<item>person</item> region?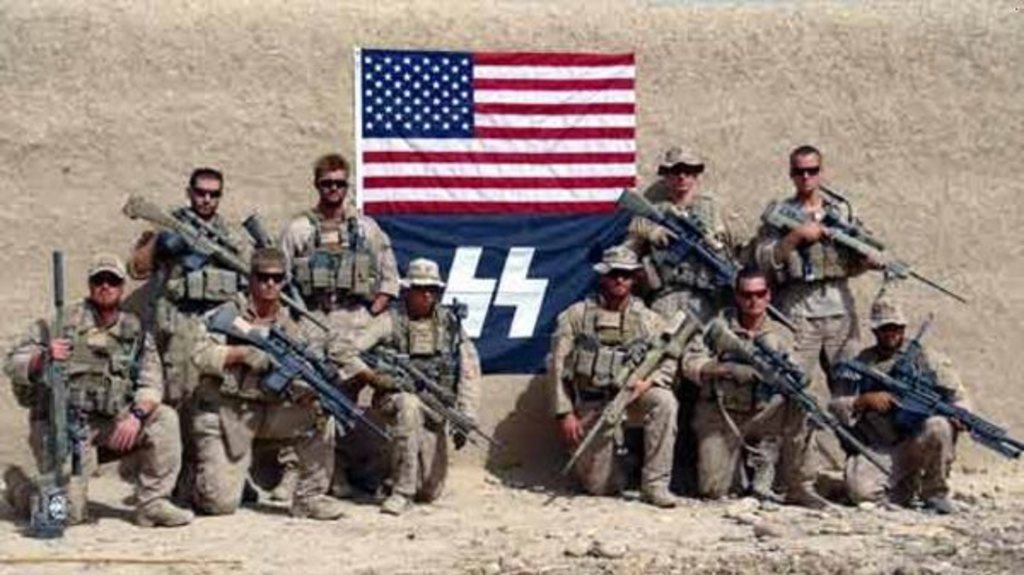
<box>276,147,401,353</box>
